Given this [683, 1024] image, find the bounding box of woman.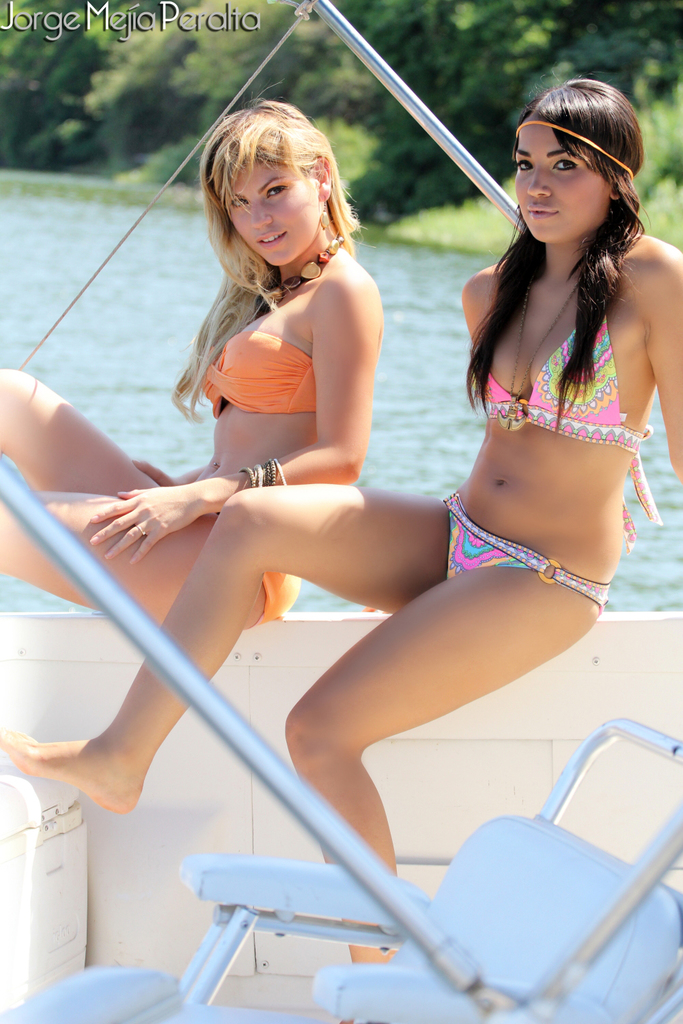
[0,83,682,959].
